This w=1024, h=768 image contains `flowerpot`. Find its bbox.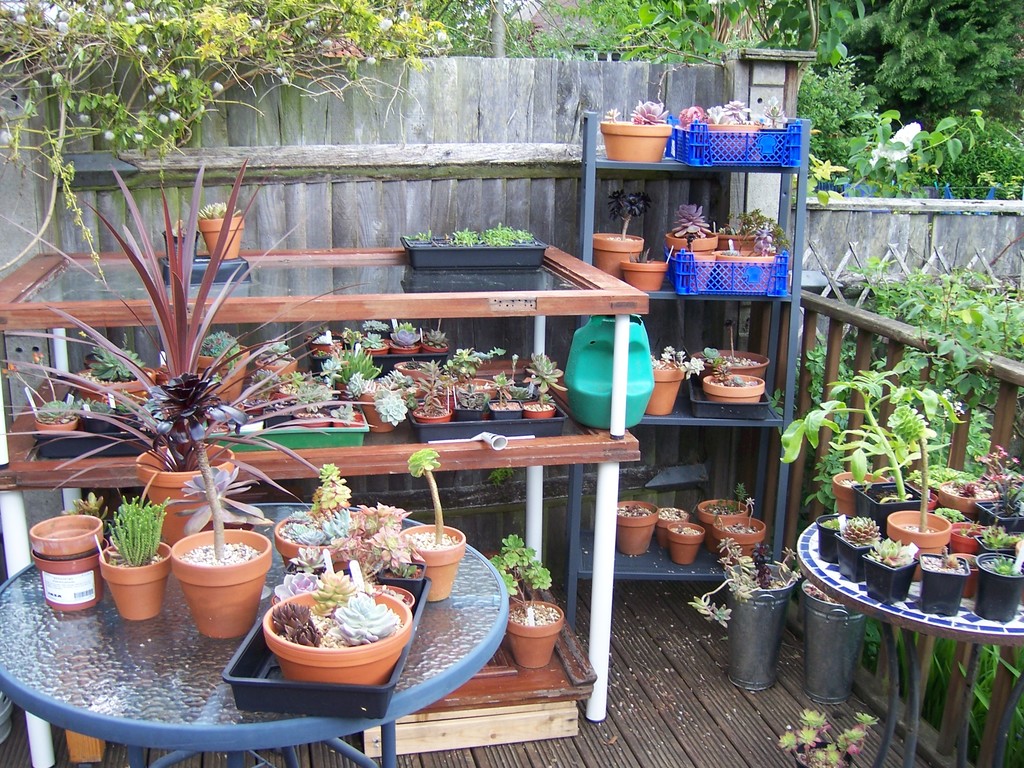
(150,364,220,401).
